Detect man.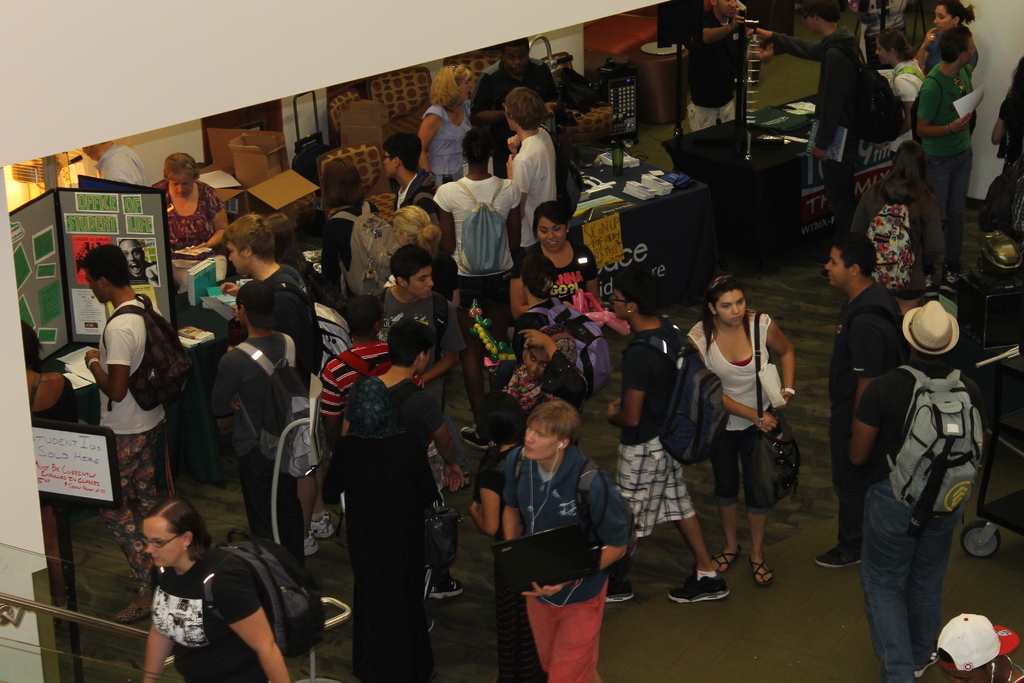
Detected at Rect(816, 234, 910, 574).
